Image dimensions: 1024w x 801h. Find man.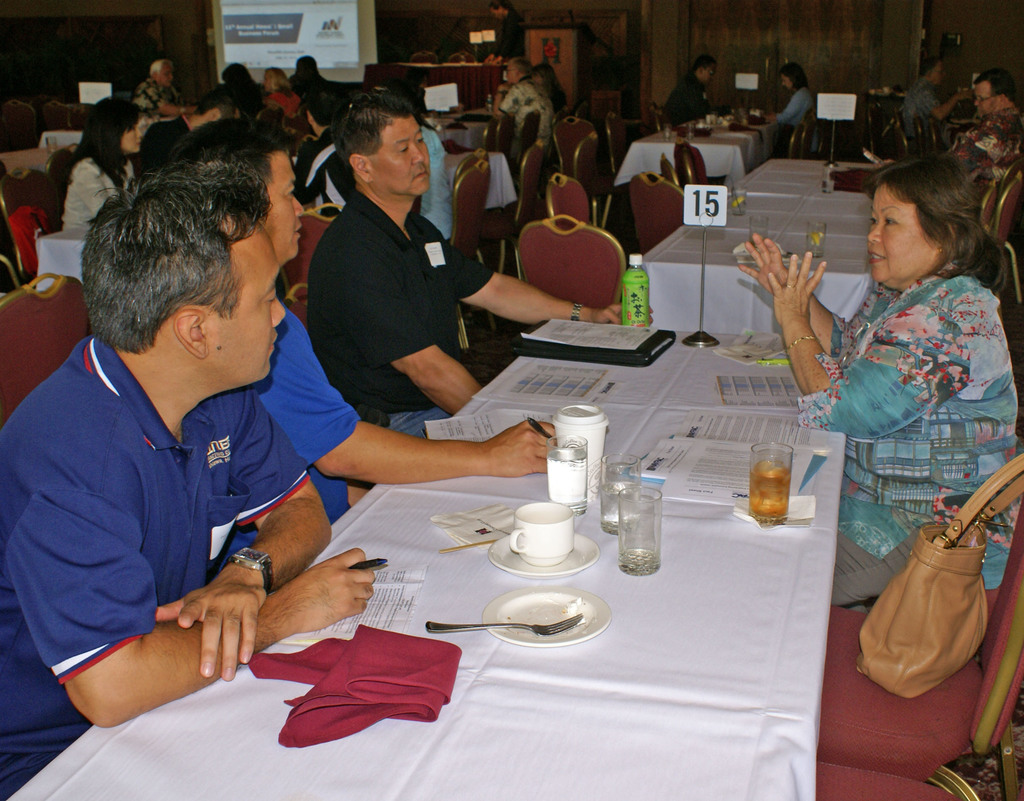
select_region(198, 123, 566, 525).
